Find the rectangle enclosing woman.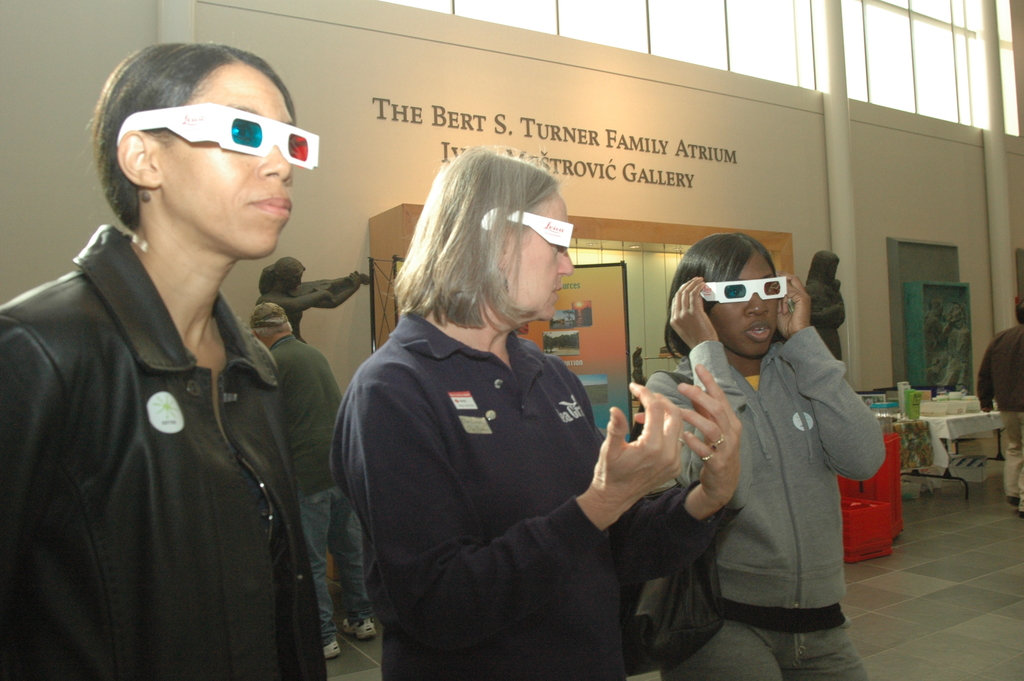
0 29 331 680.
